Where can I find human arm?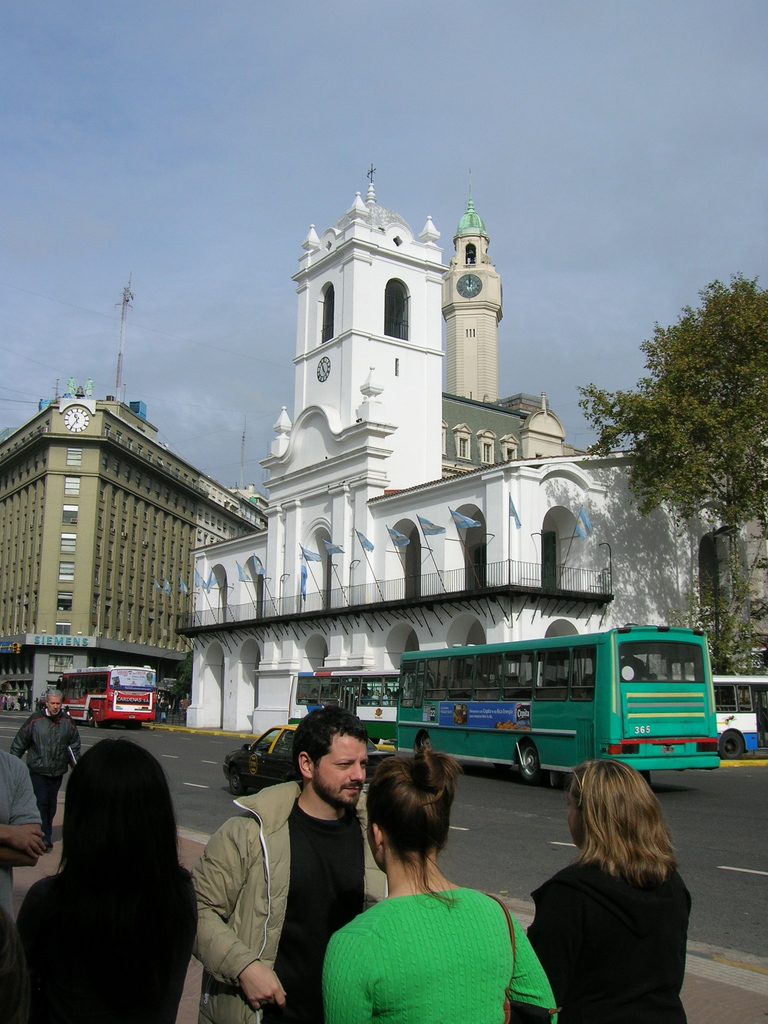
You can find it at {"x1": 182, "y1": 817, "x2": 285, "y2": 1012}.
